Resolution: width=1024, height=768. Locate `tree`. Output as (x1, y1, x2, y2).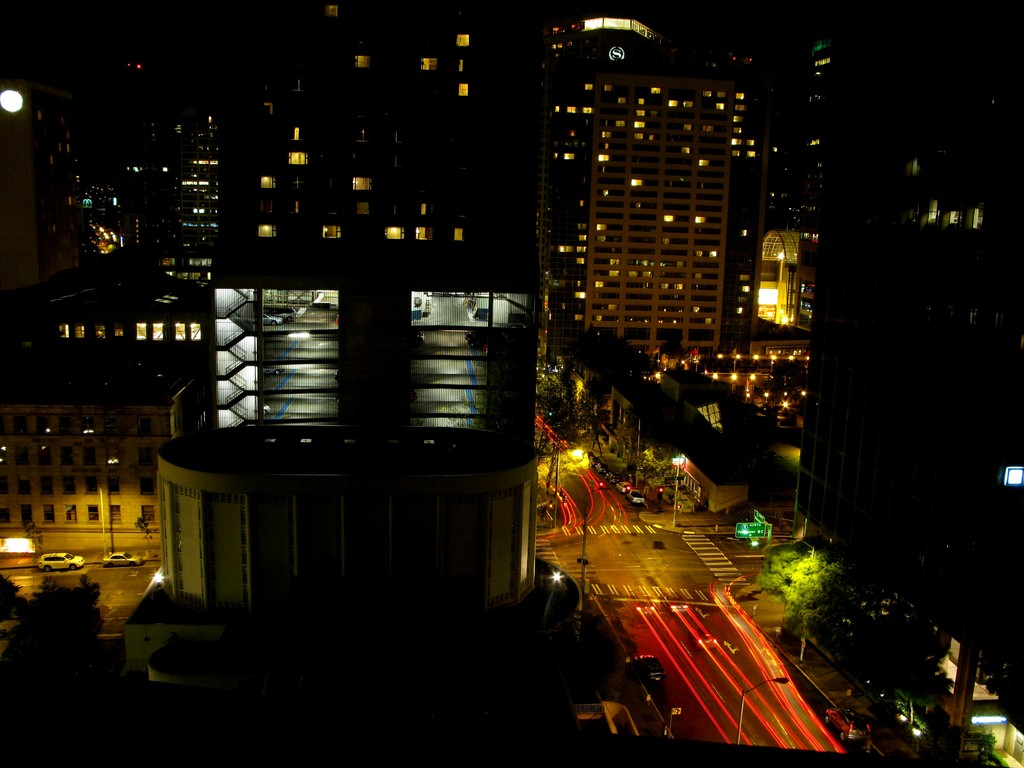
(771, 547, 874, 643).
